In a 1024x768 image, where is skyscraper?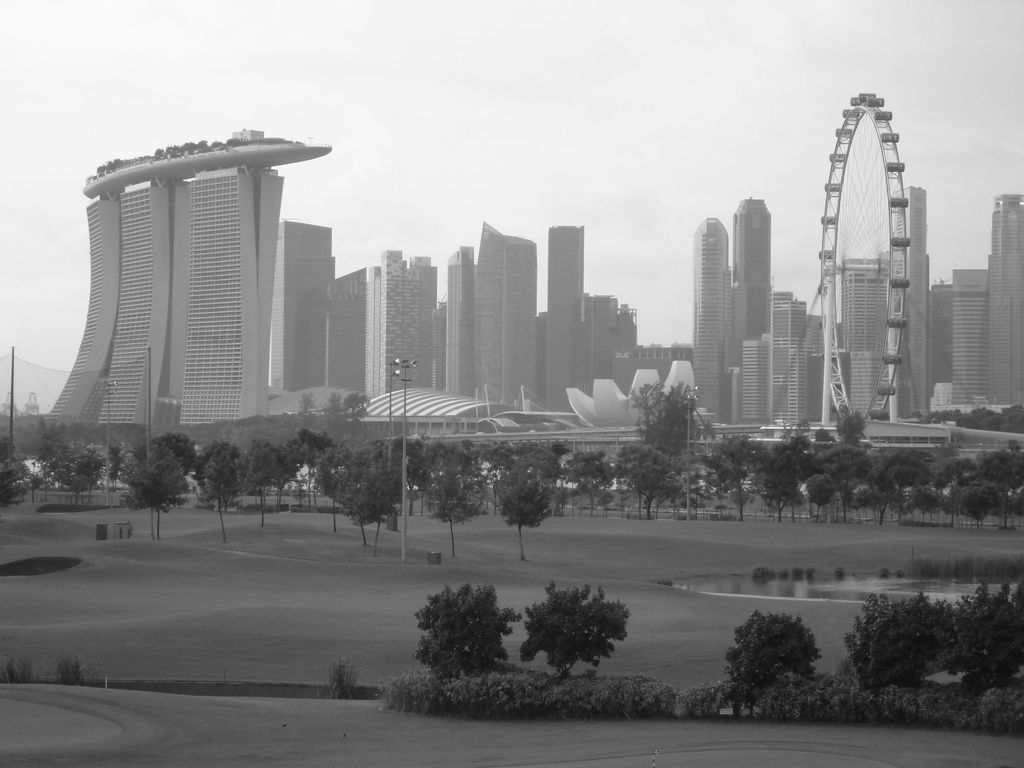
box(44, 125, 333, 485).
